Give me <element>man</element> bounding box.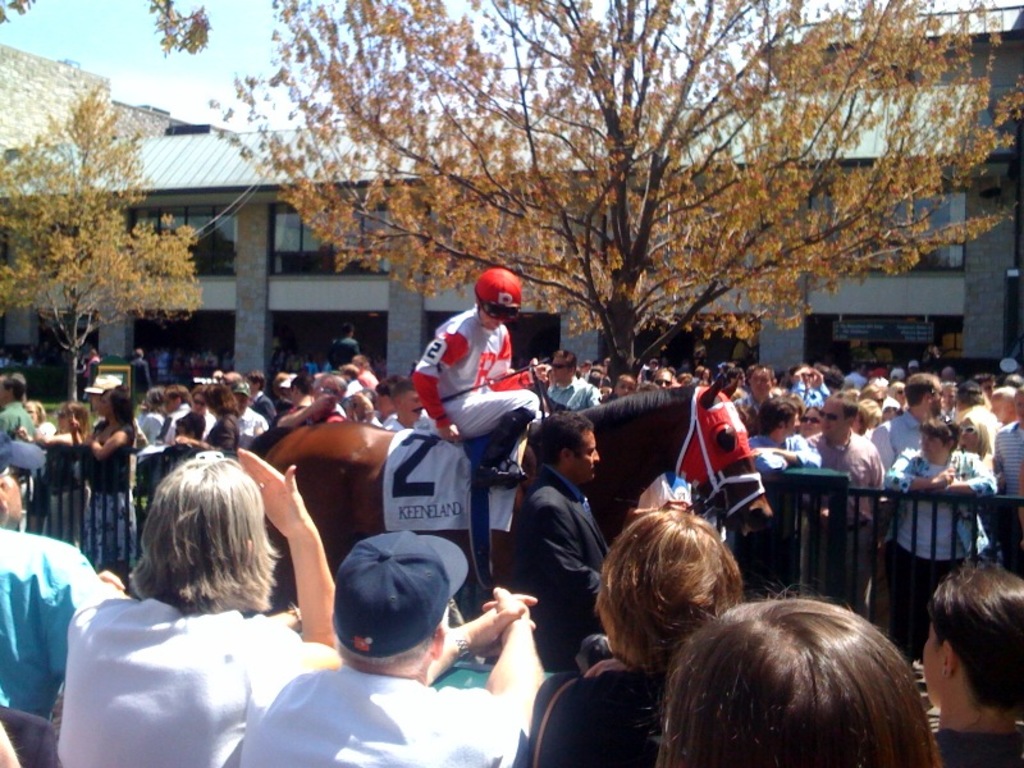
<box>854,364,974,488</box>.
